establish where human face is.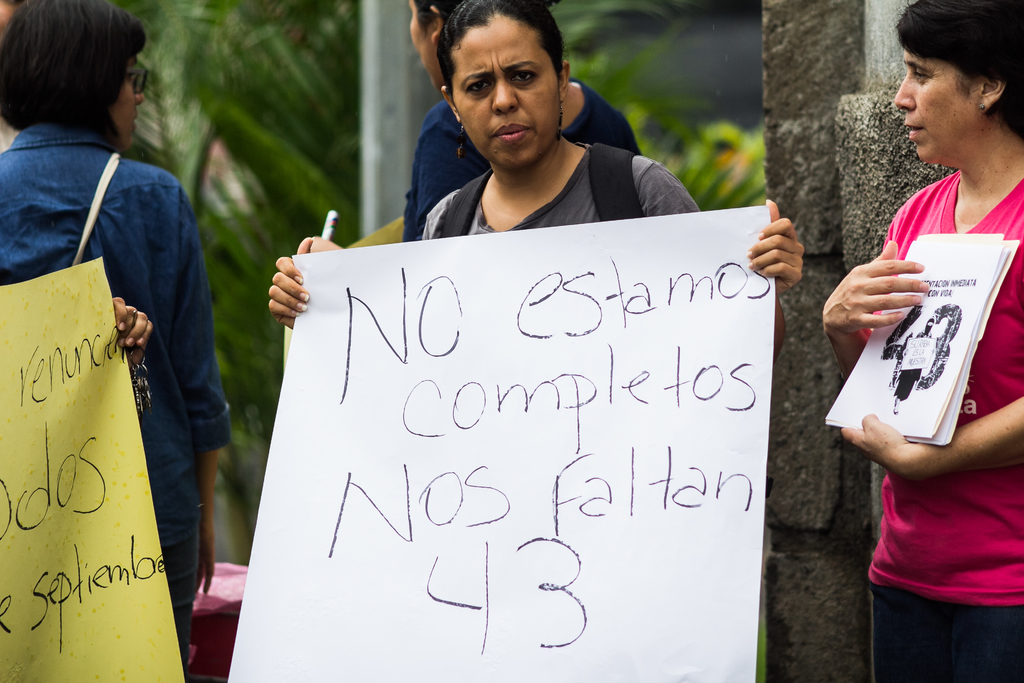
Established at {"left": 892, "top": 47, "right": 977, "bottom": 158}.
